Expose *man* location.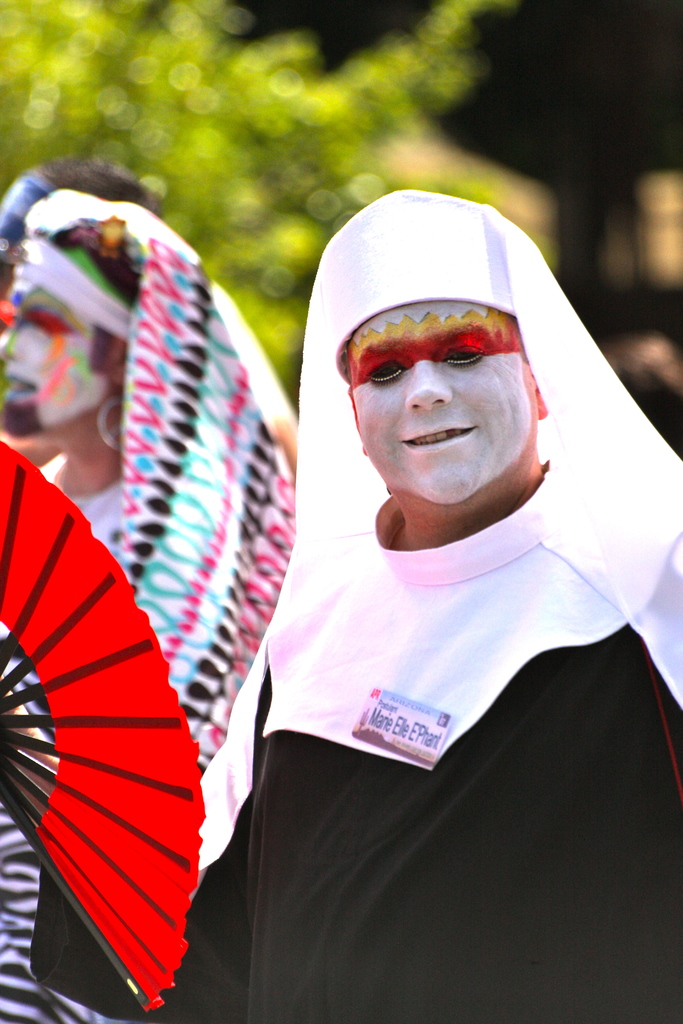
Exposed at (left=31, top=195, right=682, bottom=1023).
